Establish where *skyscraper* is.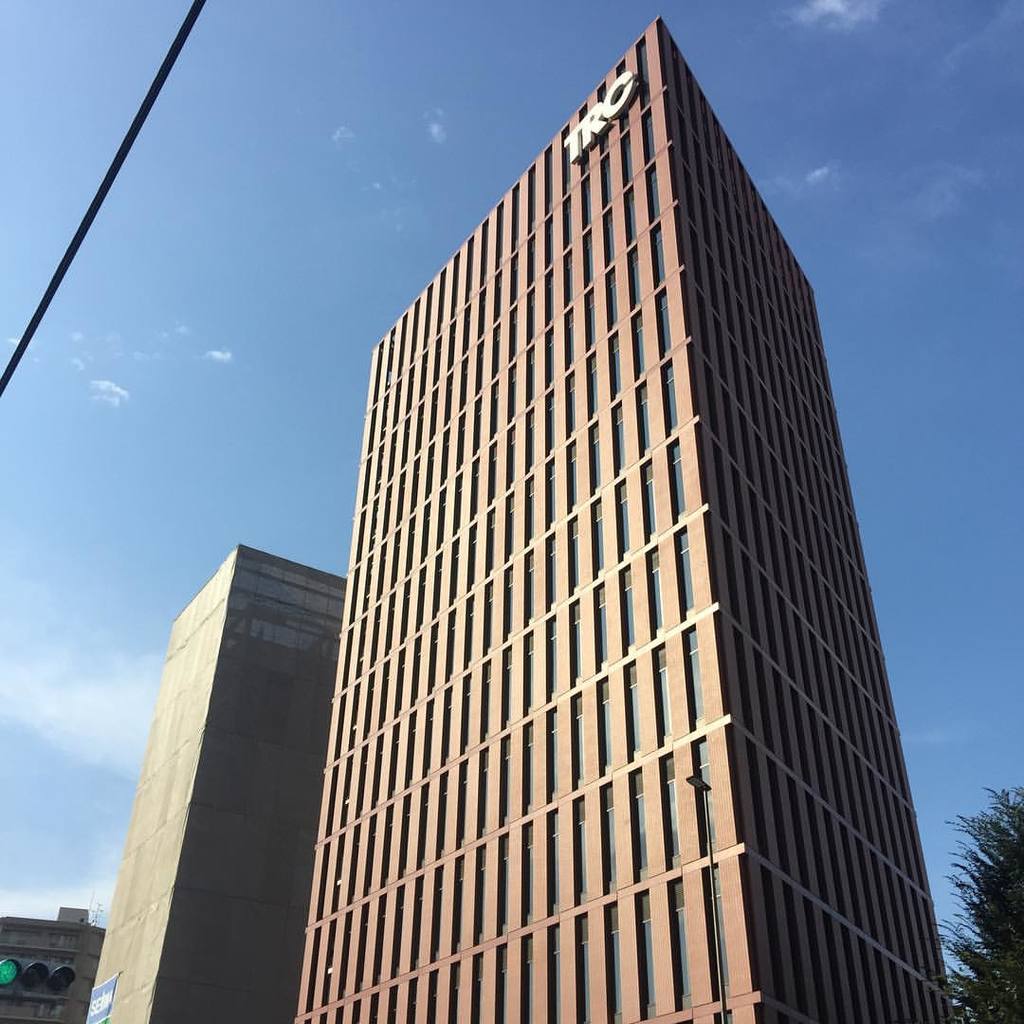
Established at x1=291 y1=18 x2=959 y2=1023.
